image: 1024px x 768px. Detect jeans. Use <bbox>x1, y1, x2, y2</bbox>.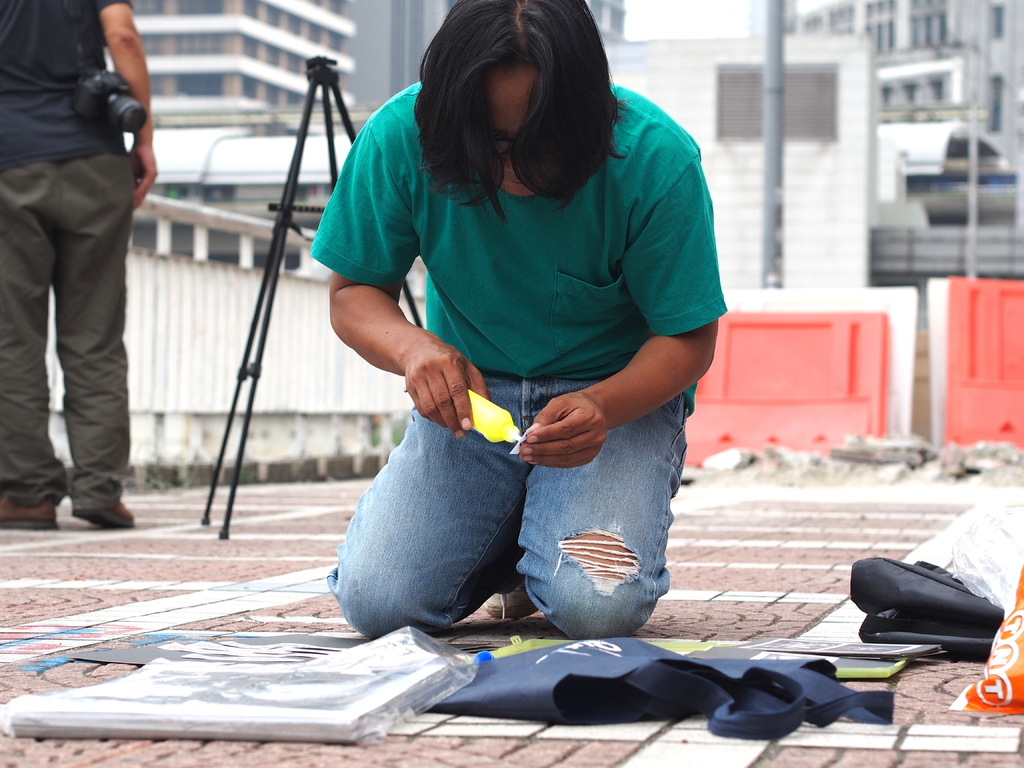
<bbox>319, 361, 694, 635</bbox>.
